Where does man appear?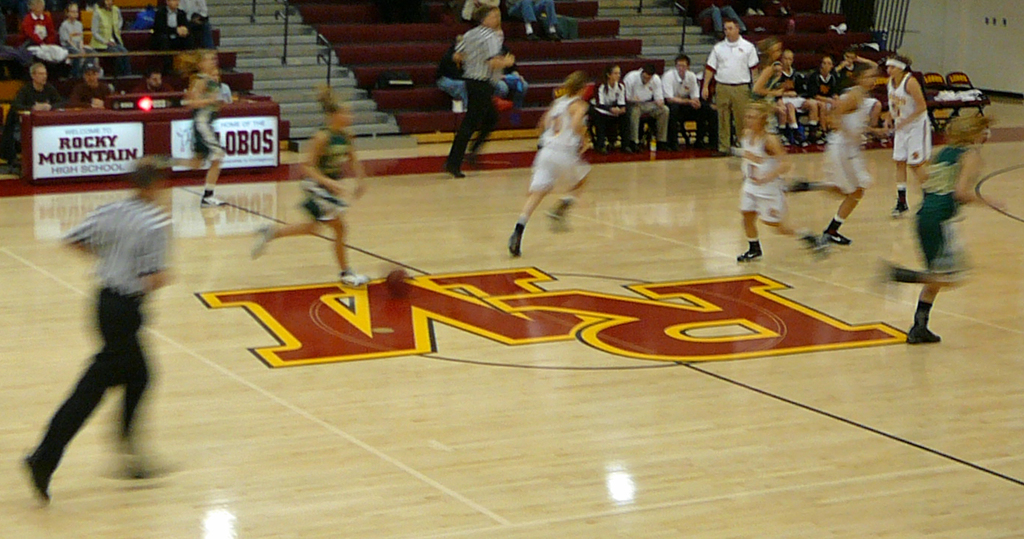
Appears at detection(23, 156, 172, 500).
